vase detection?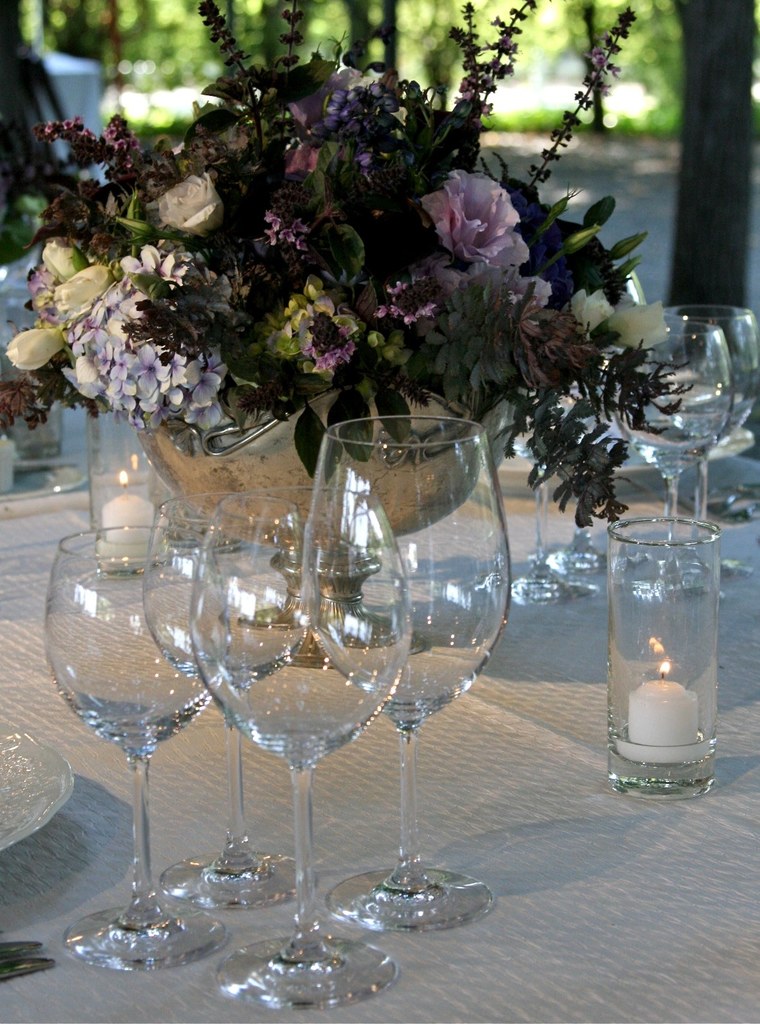
{"x1": 131, "y1": 377, "x2": 519, "y2": 666}
